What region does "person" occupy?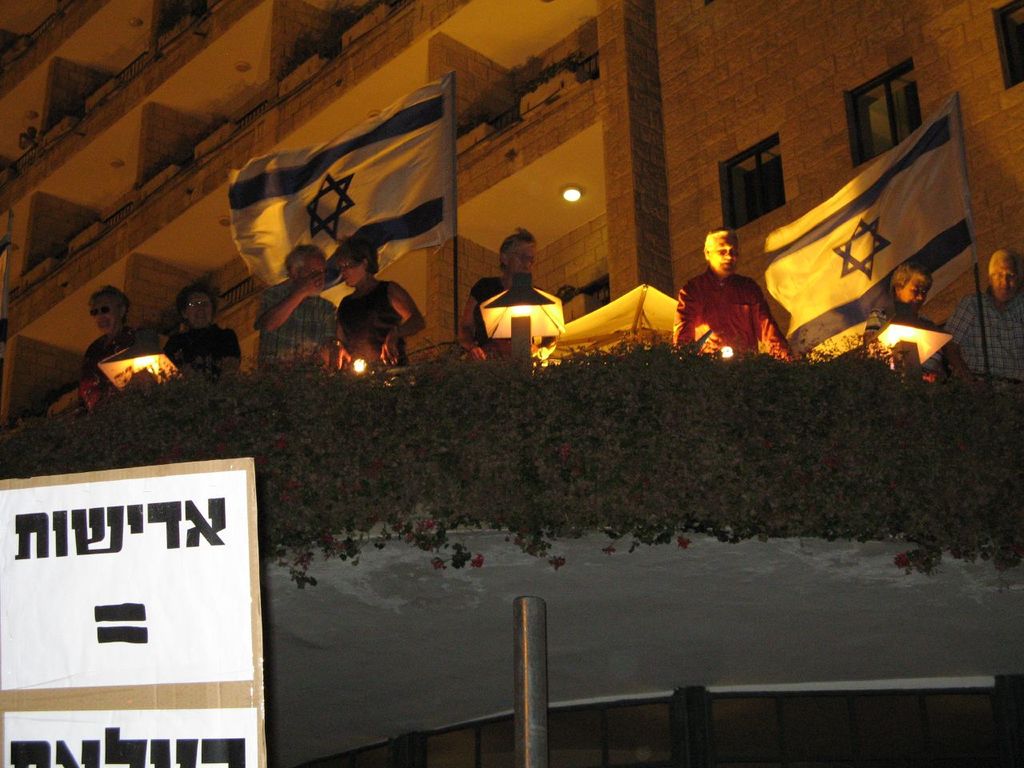
pyautogui.locateOnScreen(333, 234, 429, 358).
